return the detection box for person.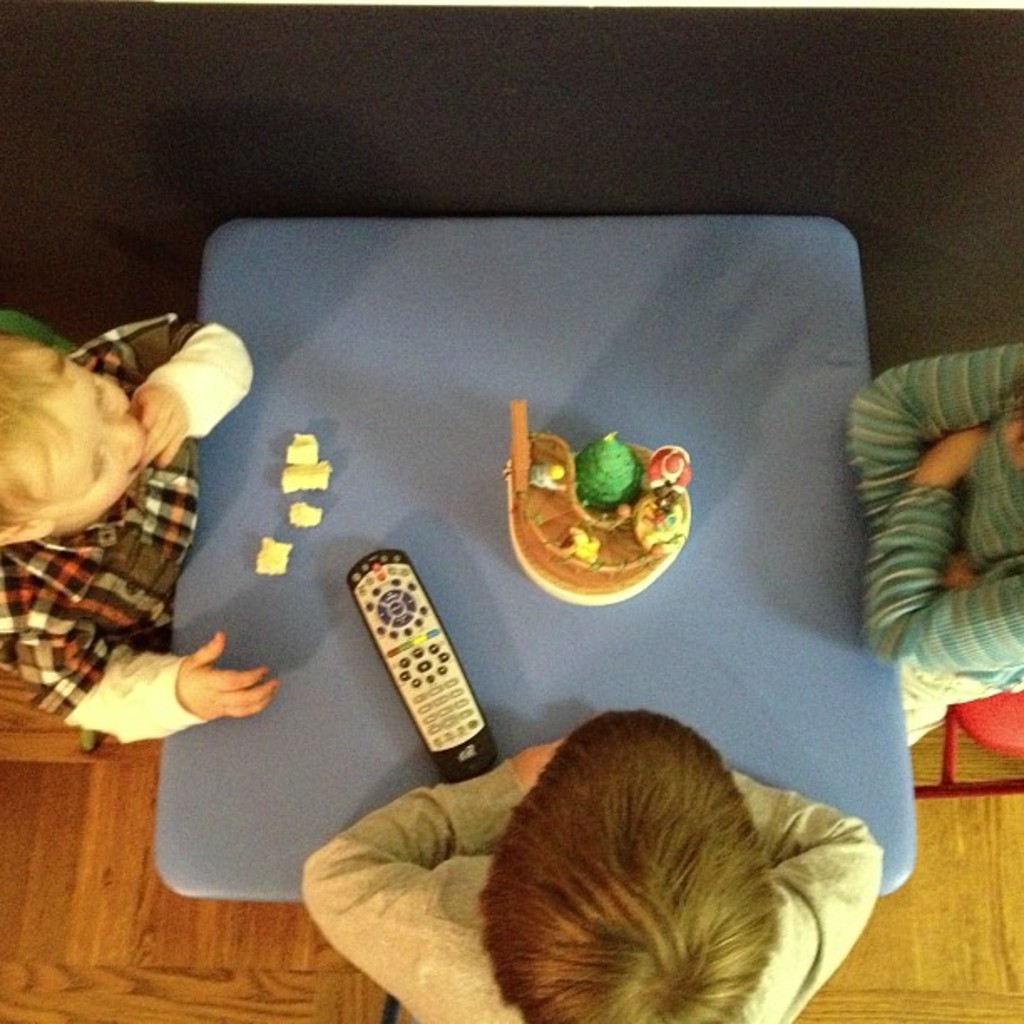
<region>843, 345, 1022, 746</region>.
